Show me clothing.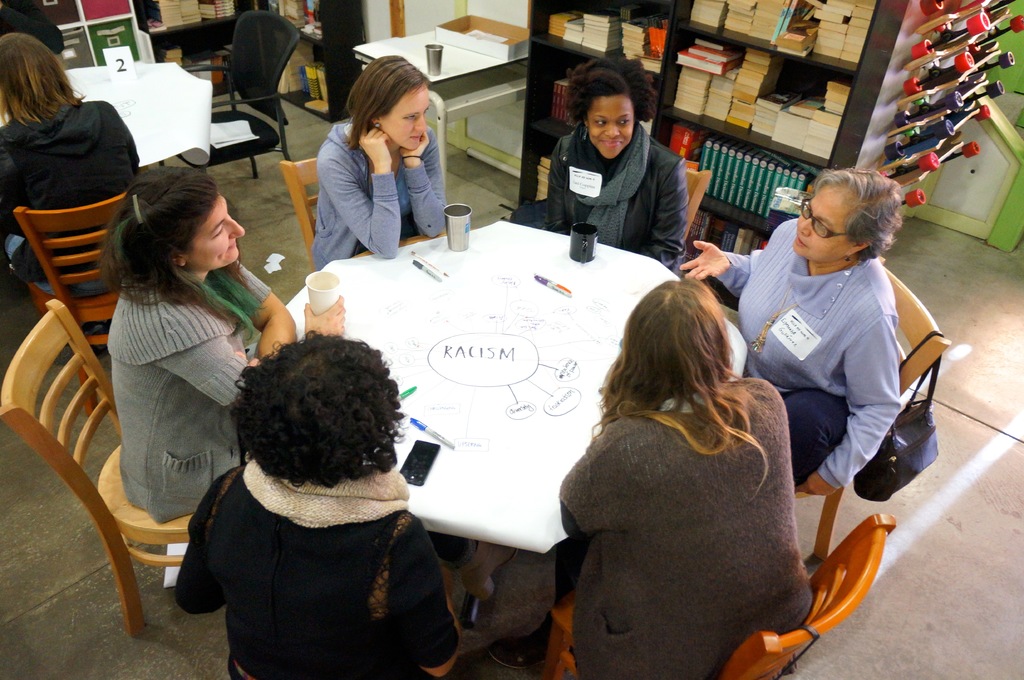
clothing is here: rect(0, 93, 134, 276).
